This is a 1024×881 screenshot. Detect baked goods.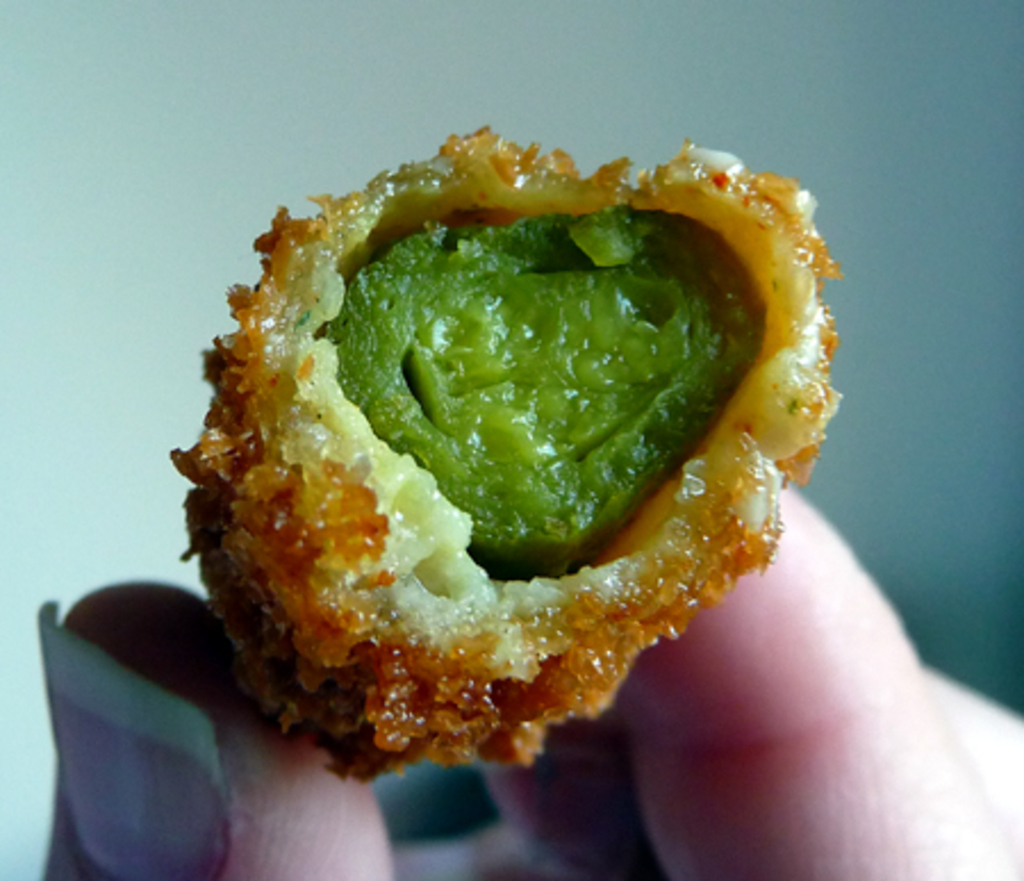
x1=177, y1=125, x2=856, y2=783.
